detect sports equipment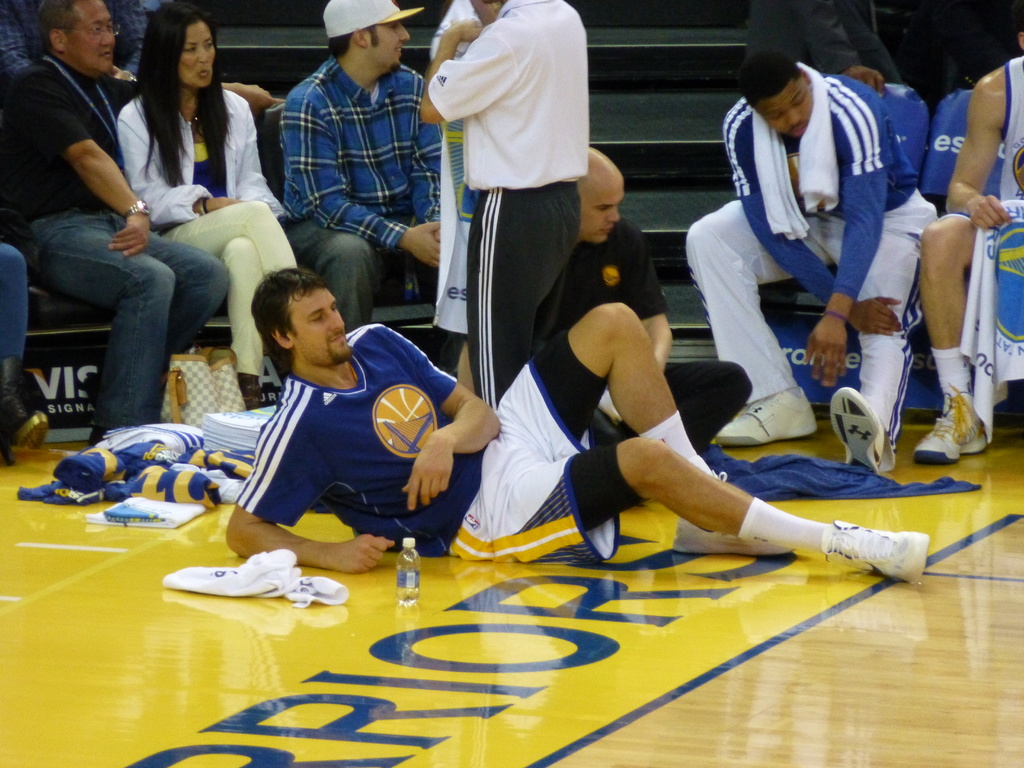
(left=716, top=395, right=813, bottom=444)
